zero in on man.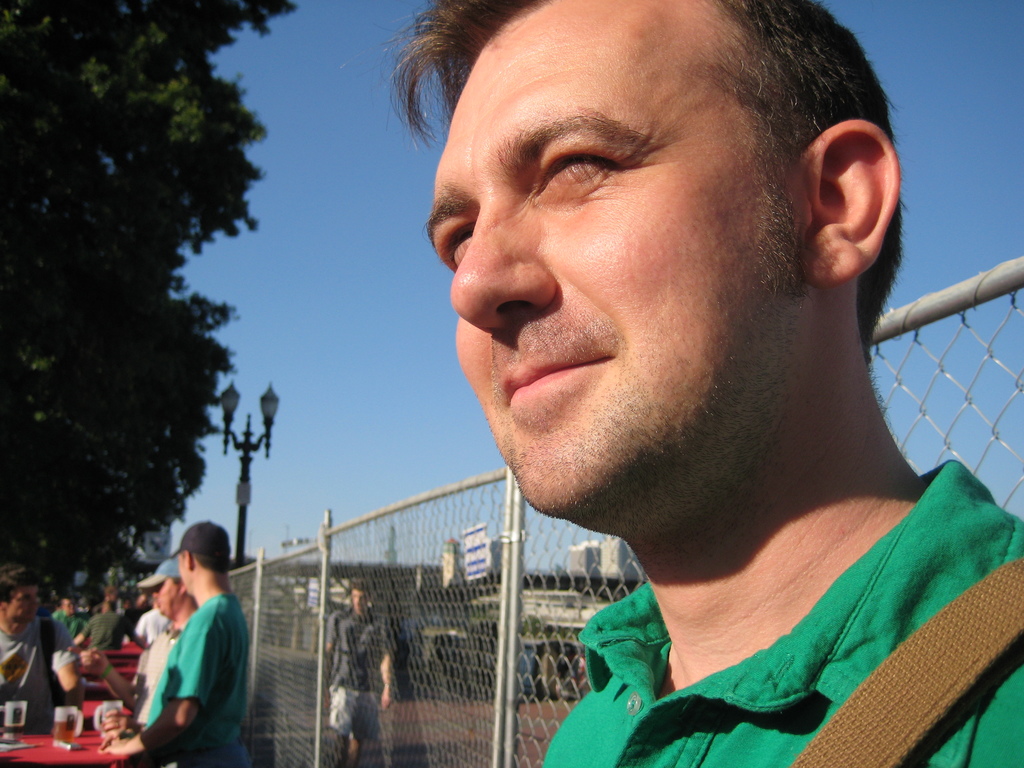
Zeroed in: {"left": 305, "top": 3, "right": 1023, "bottom": 757}.
